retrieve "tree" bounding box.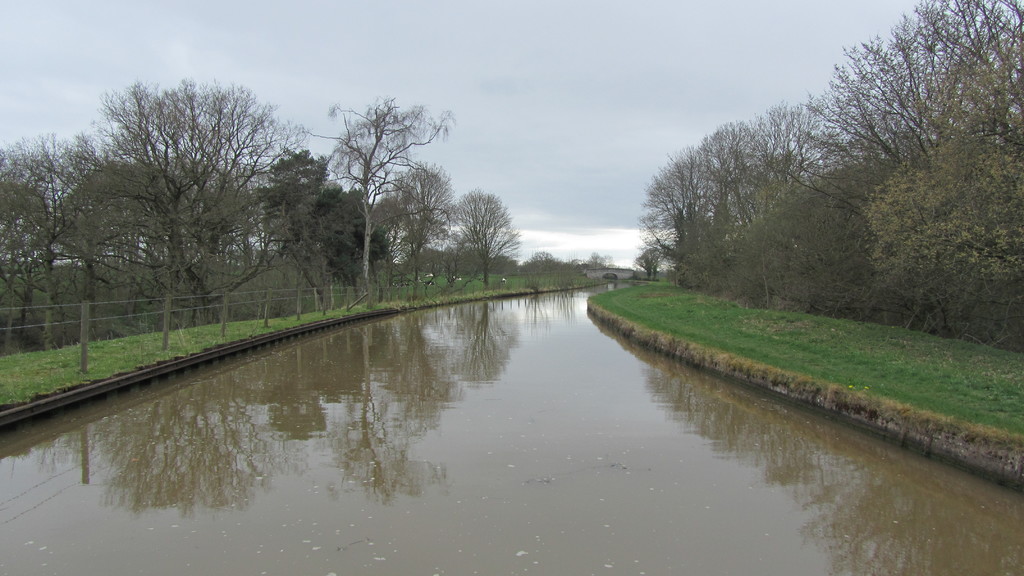
Bounding box: (631, 156, 736, 287).
